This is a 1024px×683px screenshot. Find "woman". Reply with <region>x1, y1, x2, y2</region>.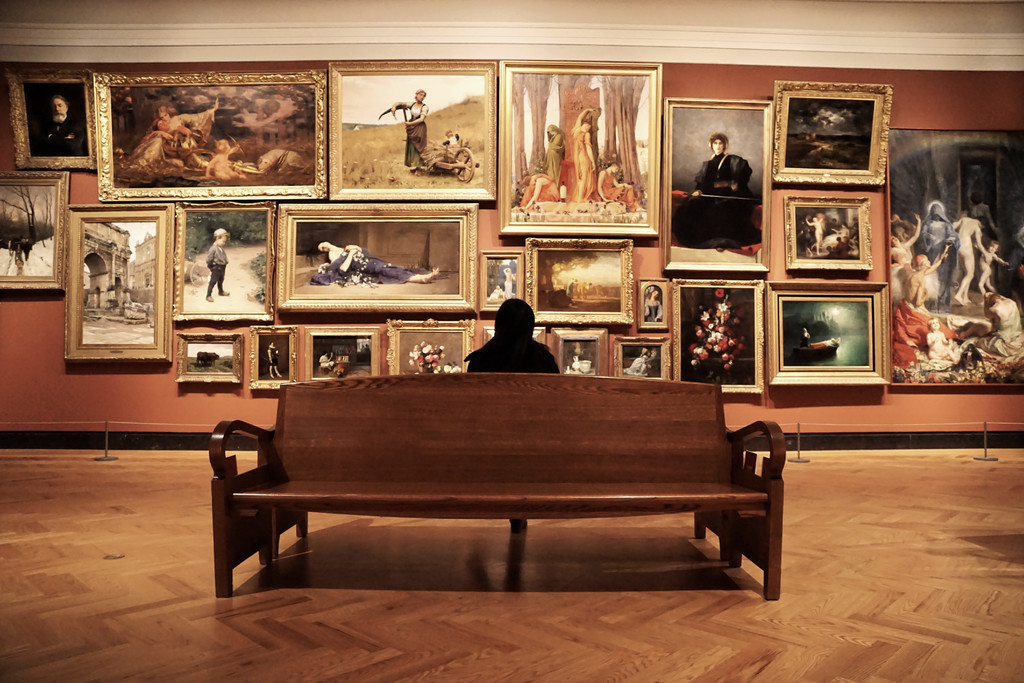
<region>575, 110, 591, 201</region>.
